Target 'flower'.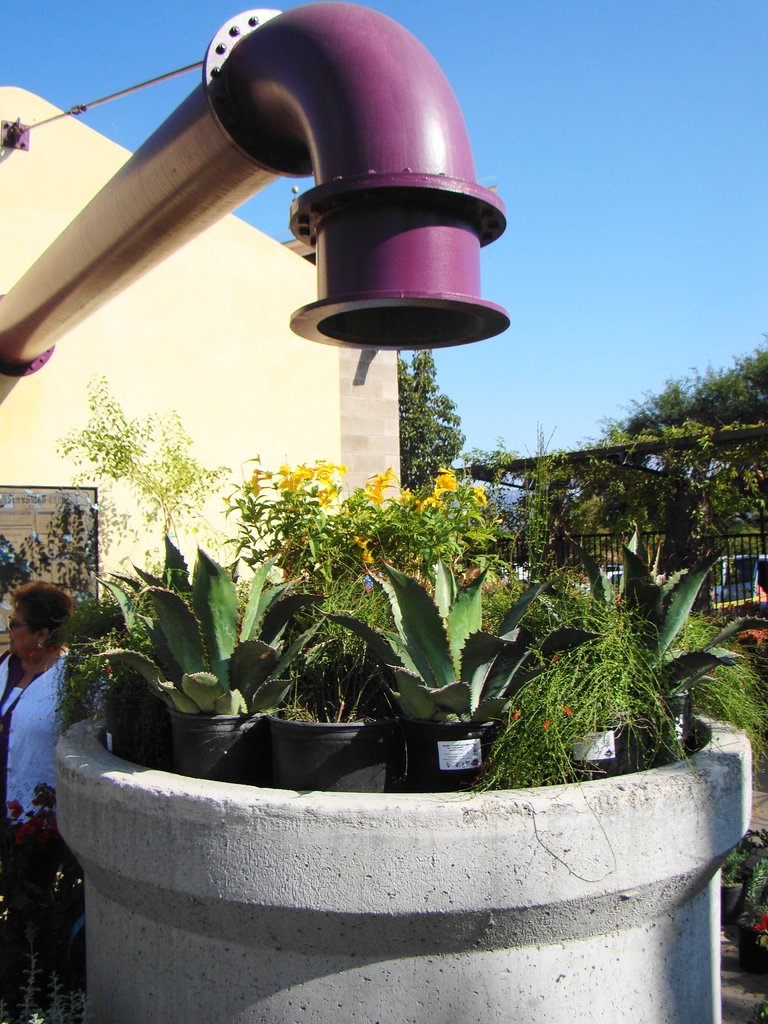
Target region: <region>753, 912, 767, 938</region>.
